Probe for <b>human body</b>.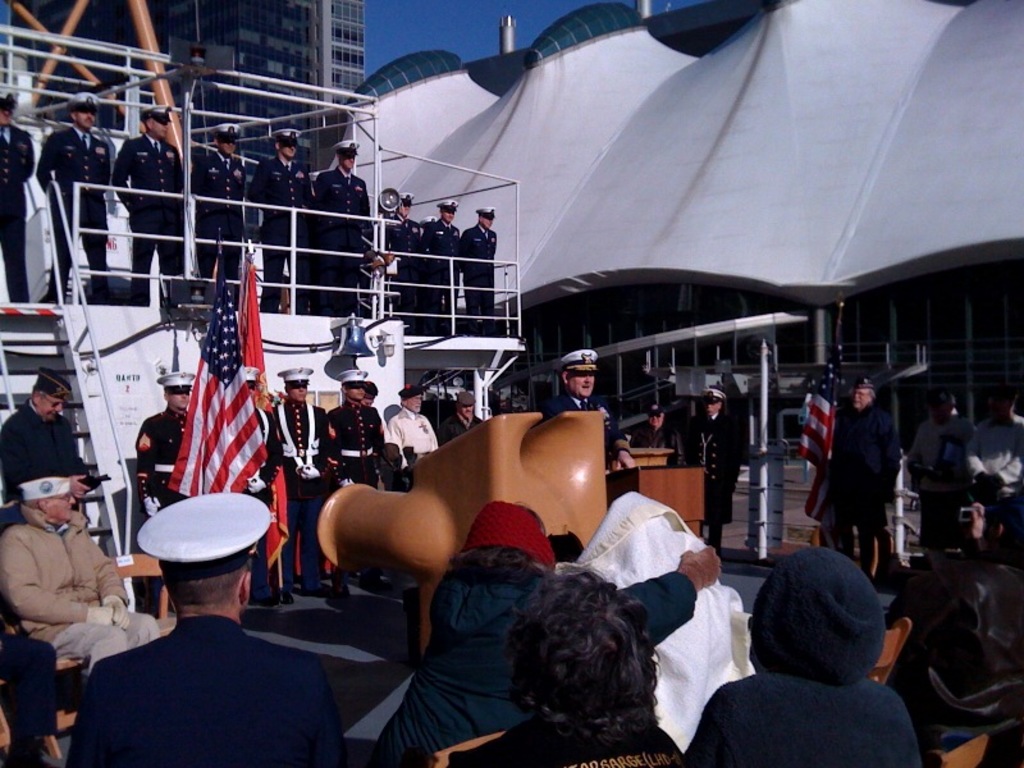
Probe result: detection(540, 397, 614, 474).
